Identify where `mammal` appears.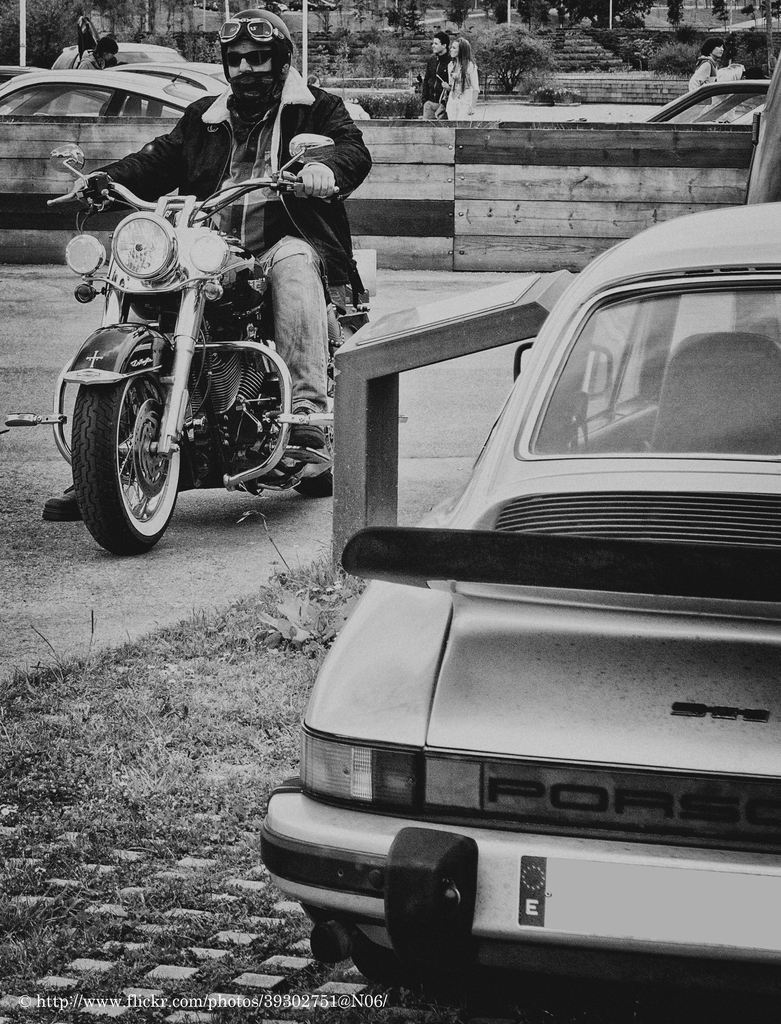
Appears at region(76, 36, 119, 86).
